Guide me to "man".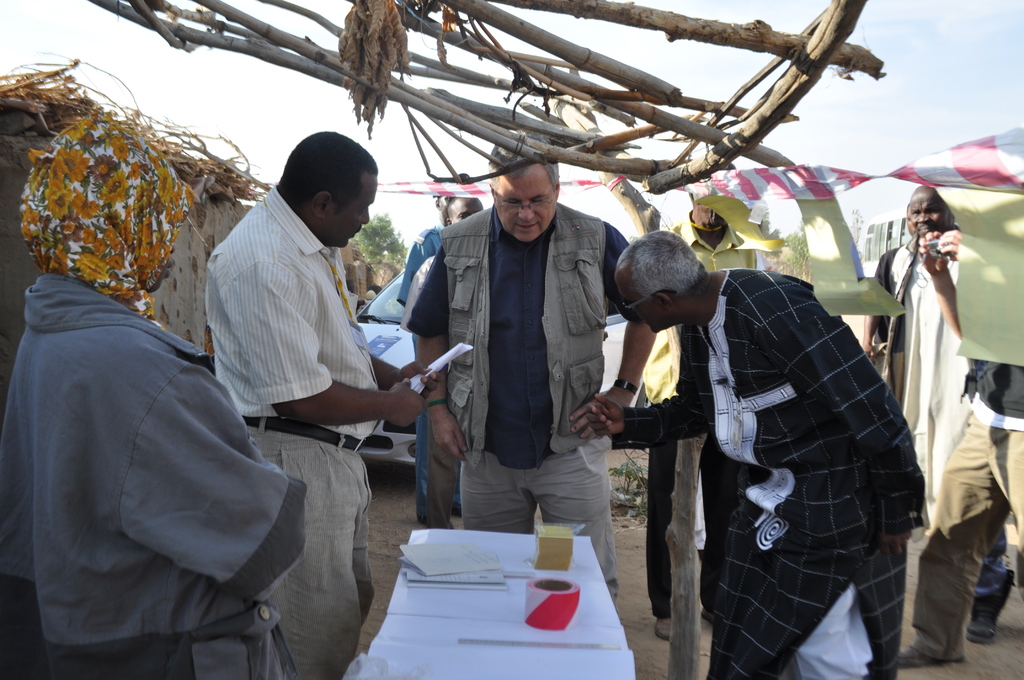
Guidance: l=894, t=225, r=1023, b=663.
